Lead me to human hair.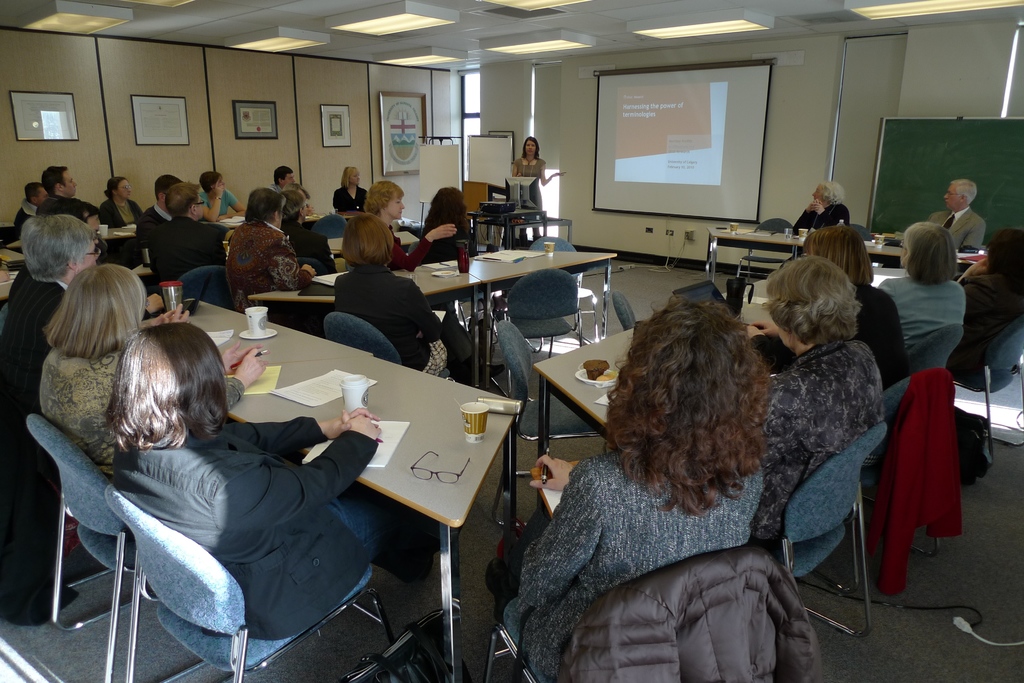
Lead to locate(200, 172, 221, 194).
